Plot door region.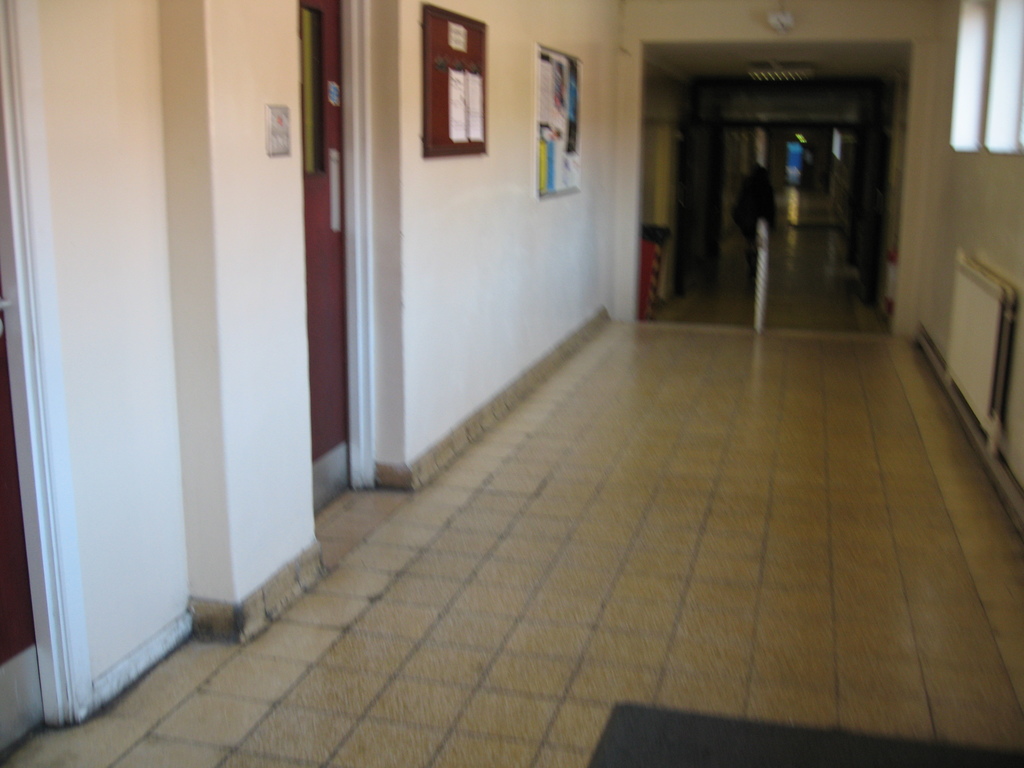
Plotted at 285:0:351:522.
